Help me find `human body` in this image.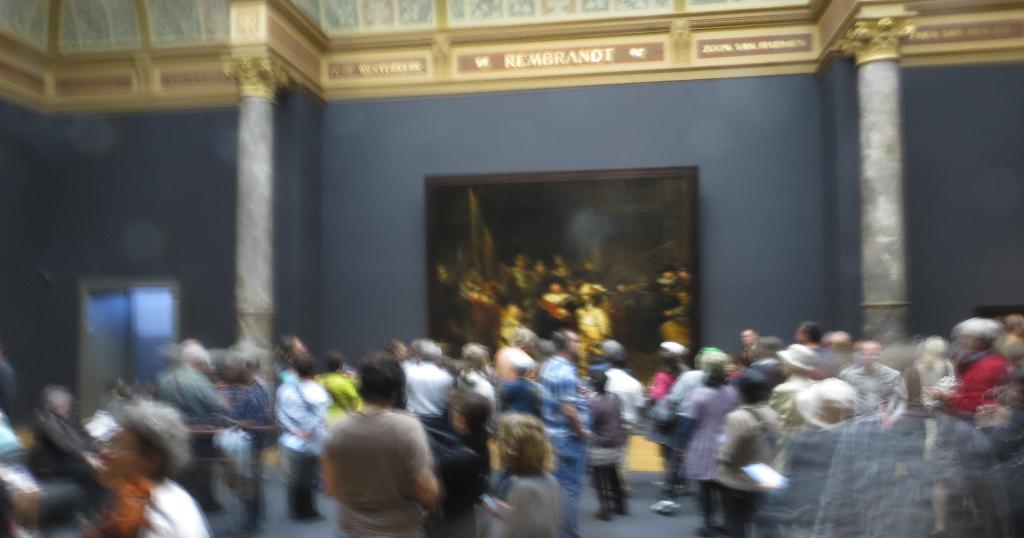
Found it: x1=94 y1=391 x2=209 y2=537.
